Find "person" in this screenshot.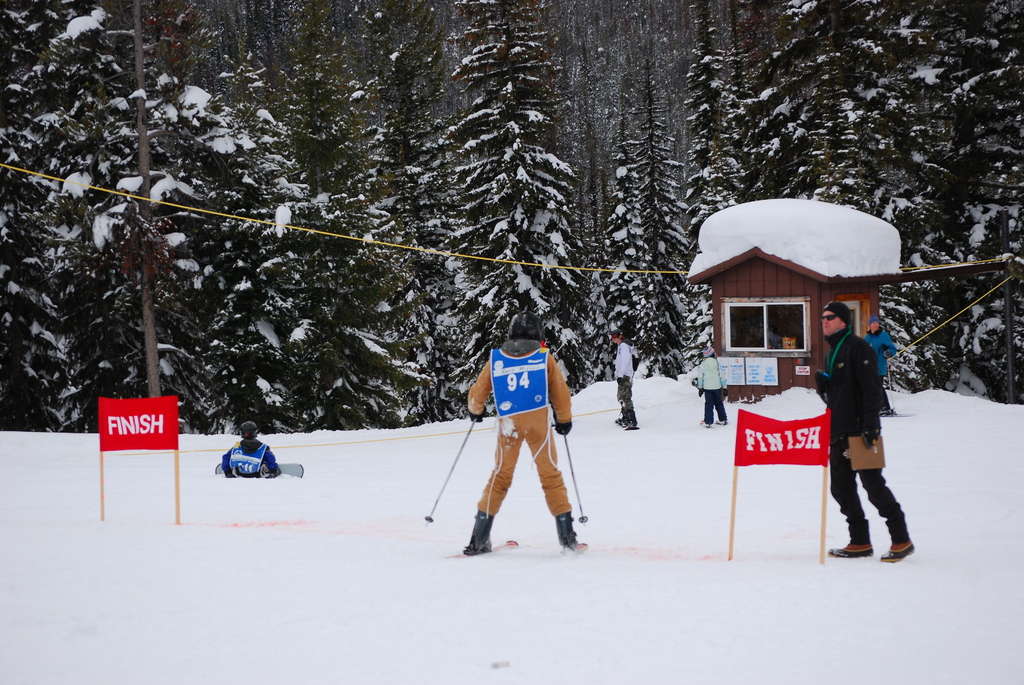
The bounding box for "person" is x1=218, y1=417, x2=284, y2=478.
